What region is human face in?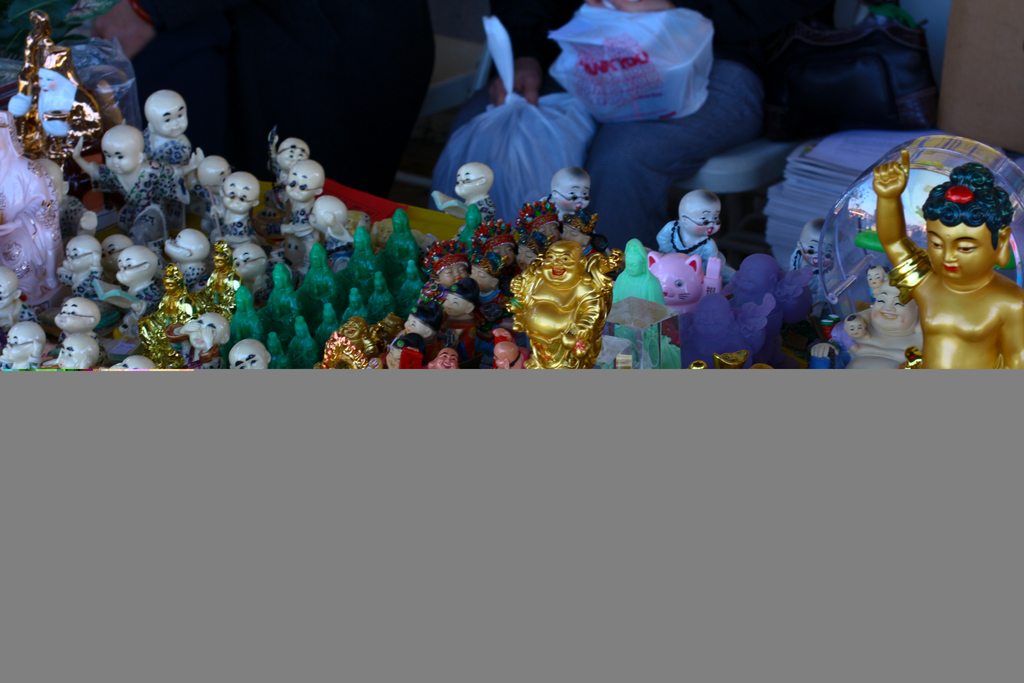
440,262,468,288.
